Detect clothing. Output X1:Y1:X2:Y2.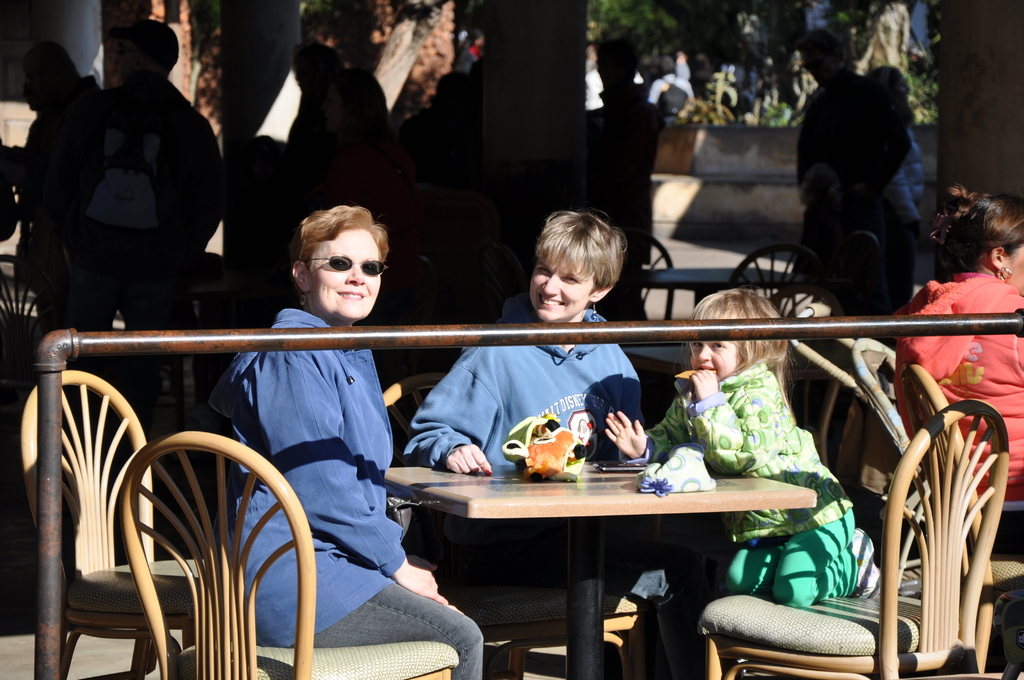
208:309:483:679.
